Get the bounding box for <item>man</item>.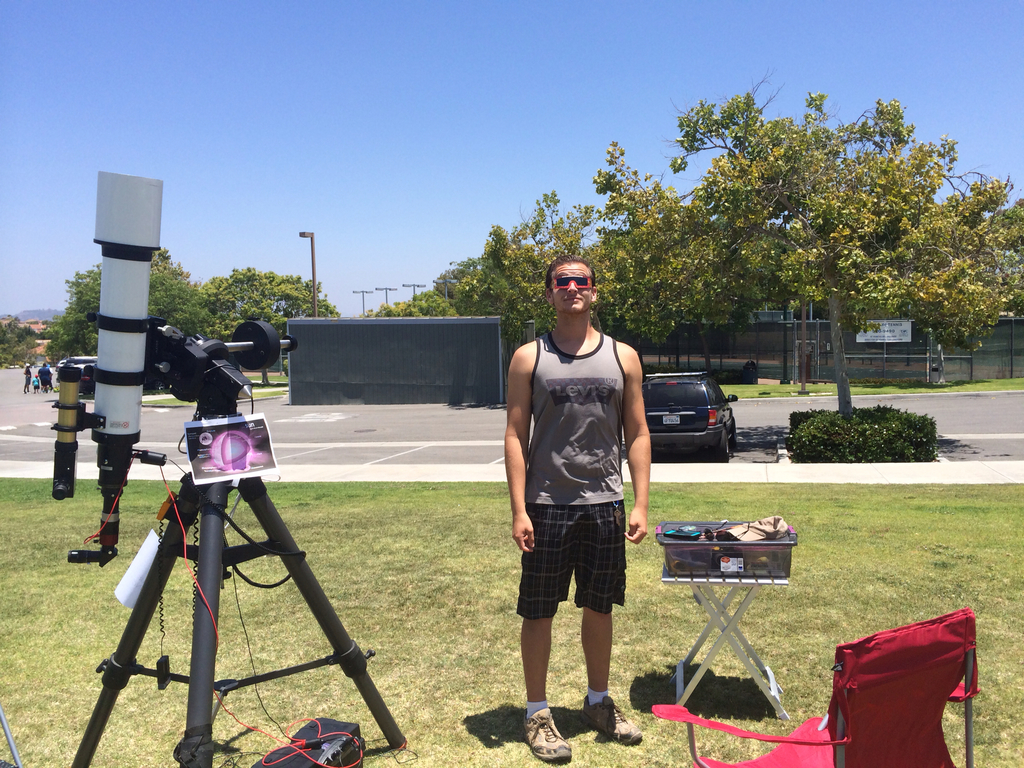
[497, 253, 662, 741].
